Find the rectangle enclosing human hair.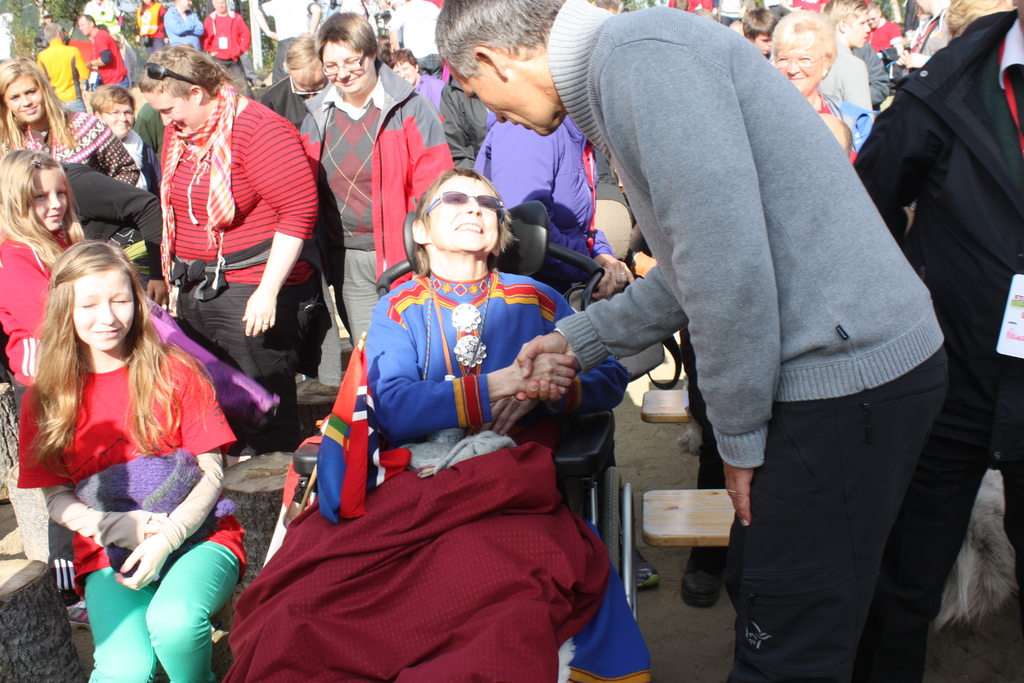
0, 151, 83, 270.
